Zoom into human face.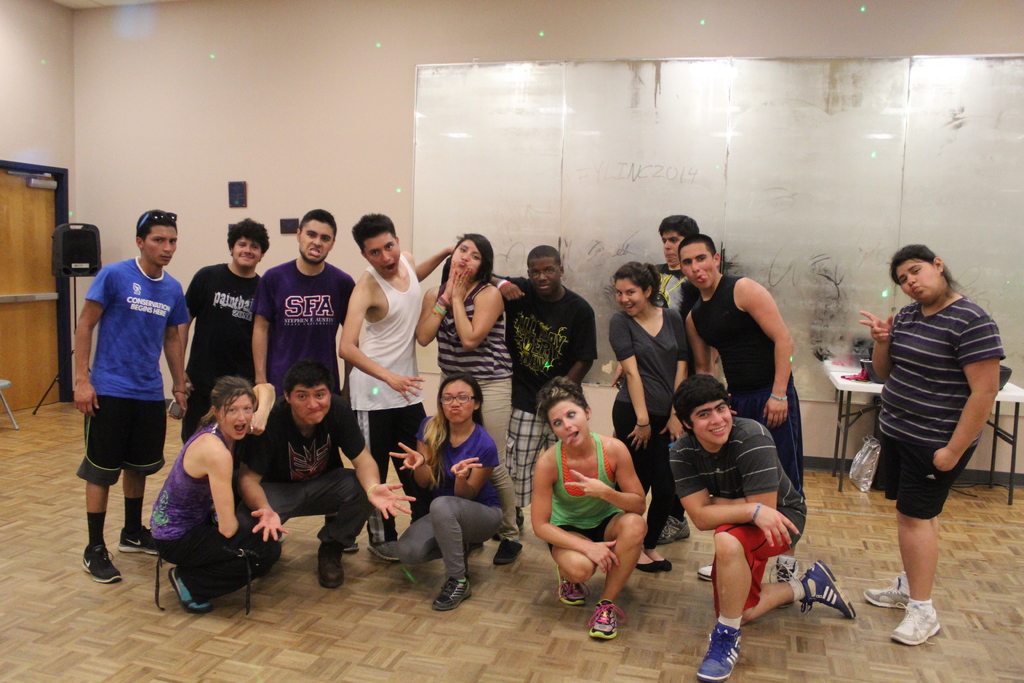
Zoom target: box=[691, 397, 737, 440].
